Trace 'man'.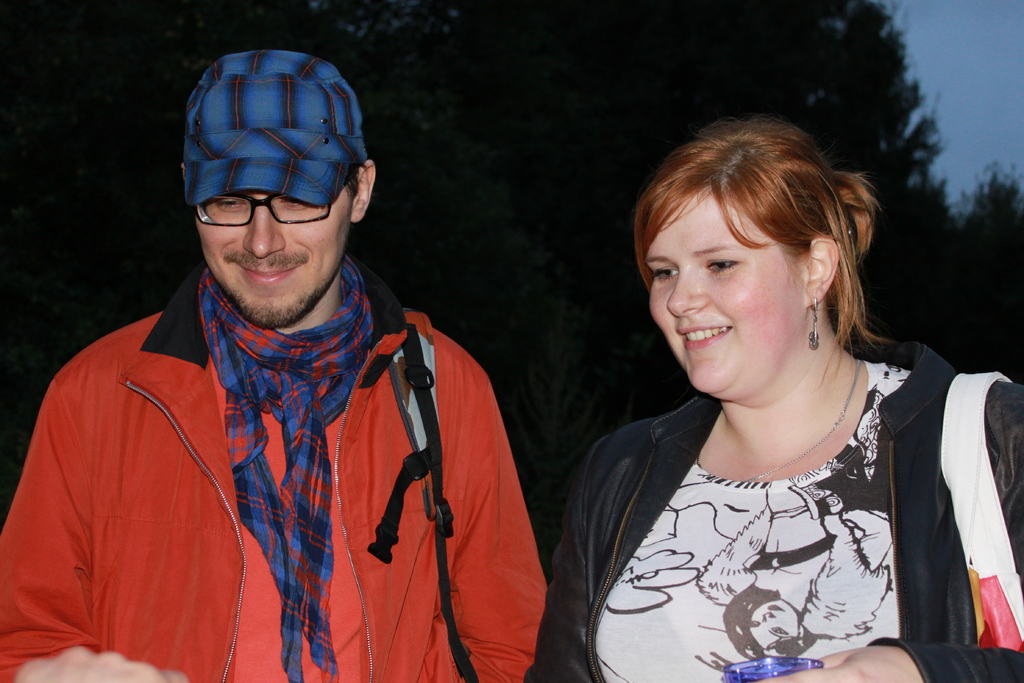
Traced to crop(36, 8, 535, 682).
